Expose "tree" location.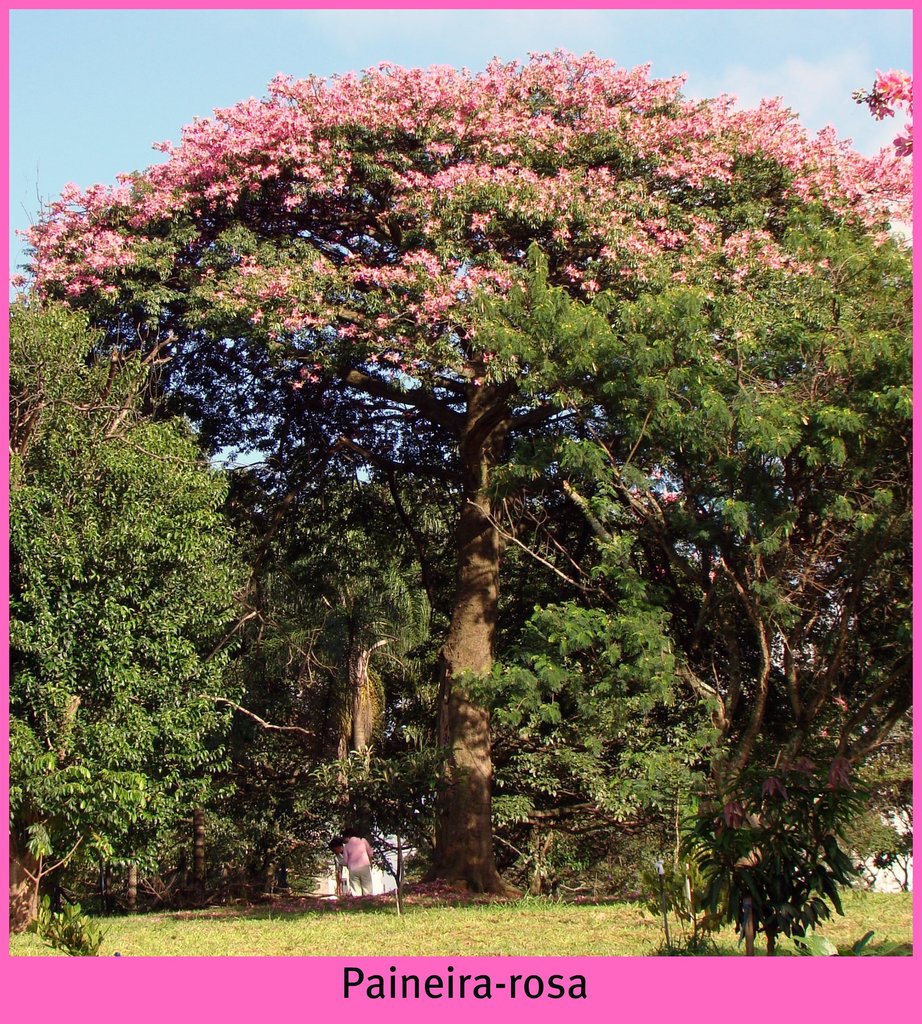
Exposed at l=0, t=285, r=264, b=919.
